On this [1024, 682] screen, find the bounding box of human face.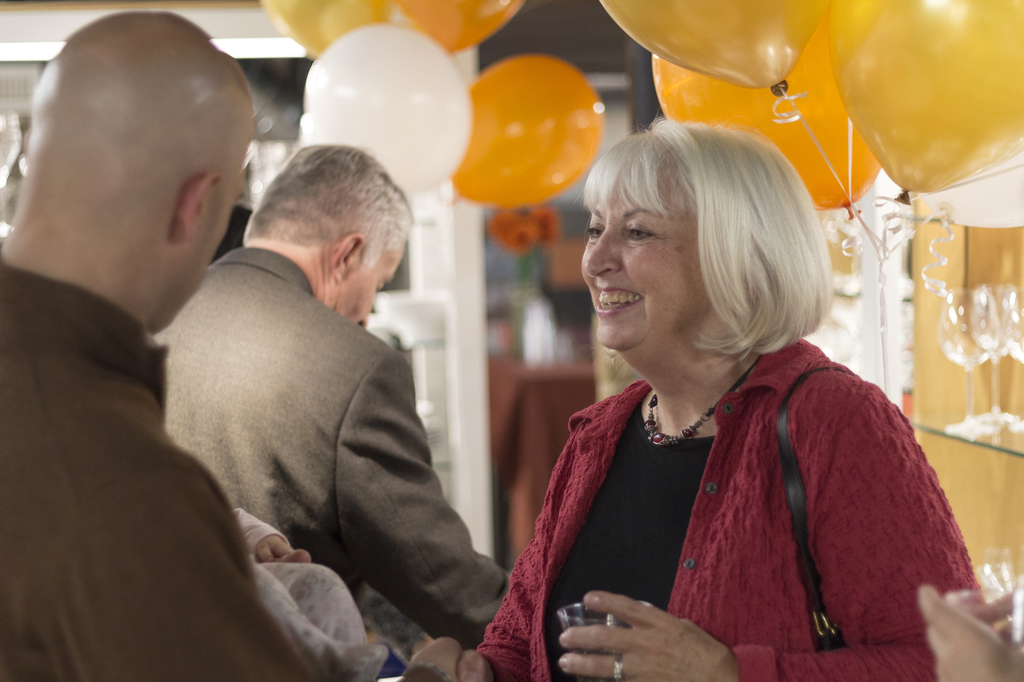
Bounding box: crop(166, 118, 257, 333).
